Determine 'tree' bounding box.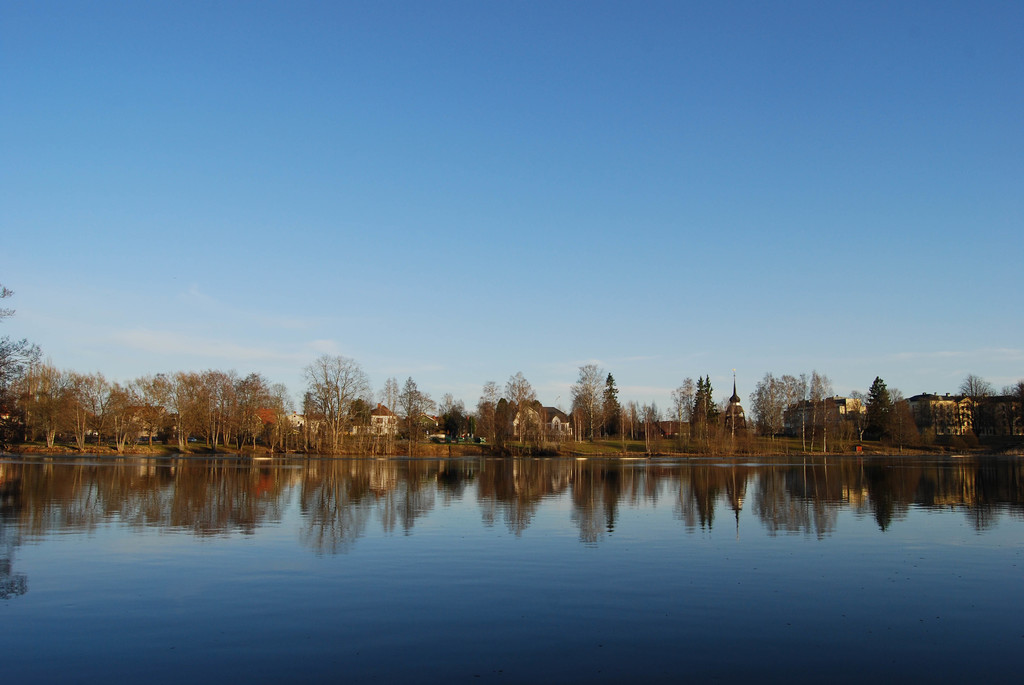
Determined: detection(434, 391, 471, 440).
